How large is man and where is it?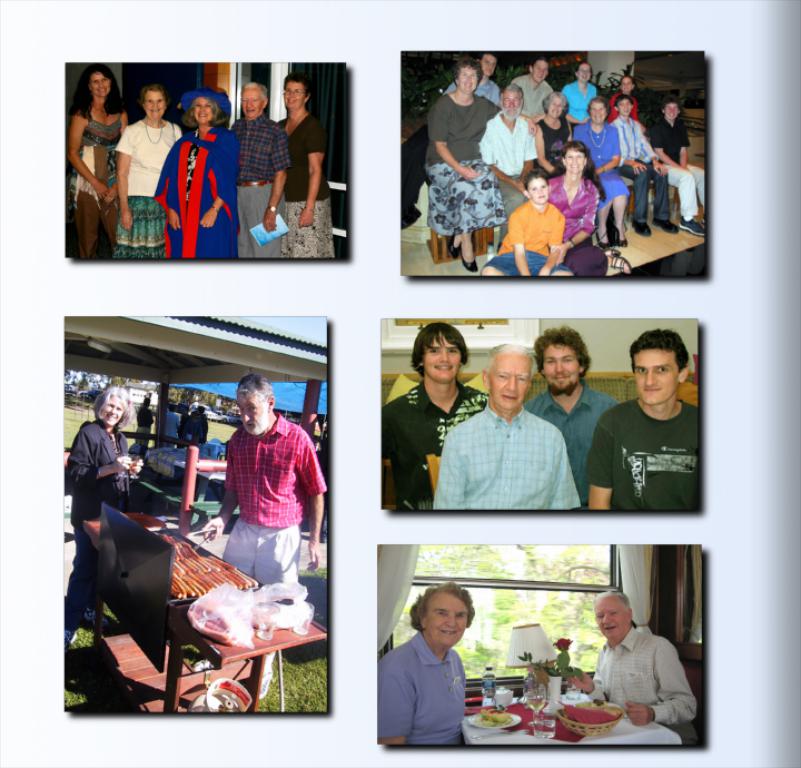
Bounding box: 373,324,491,513.
